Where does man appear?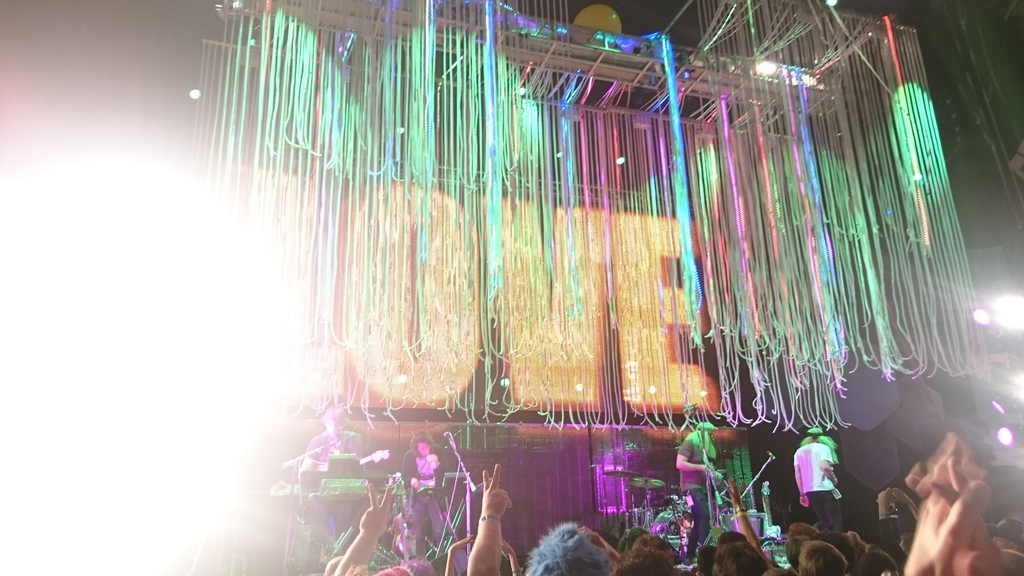
Appears at left=296, top=403, right=360, bottom=575.
